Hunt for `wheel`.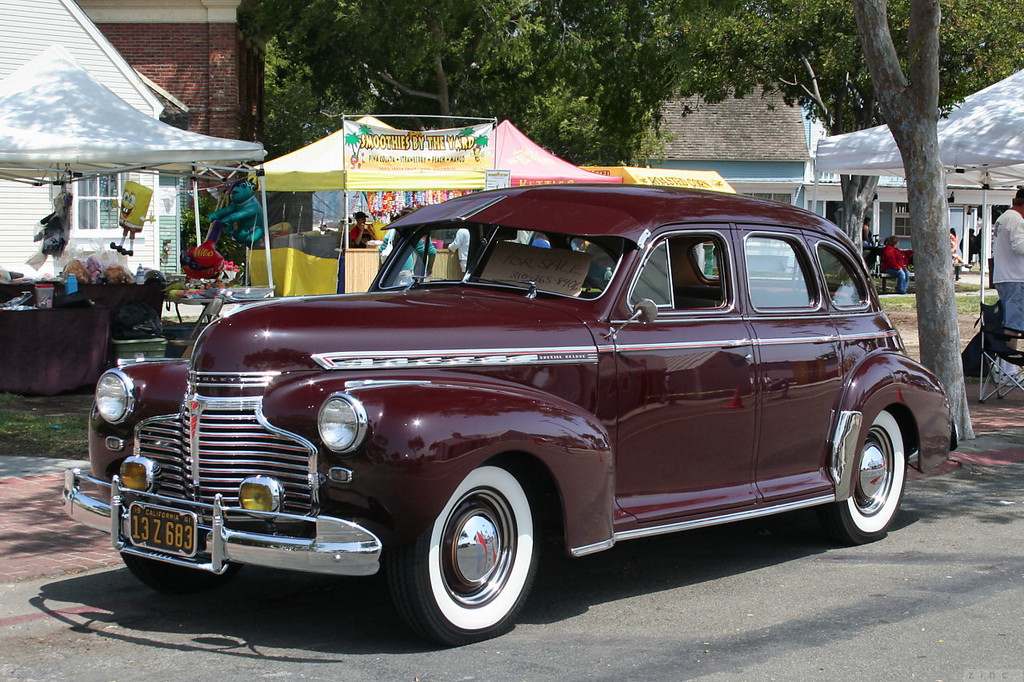
Hunted down at <region>407, 471, 540, 638</region>.
